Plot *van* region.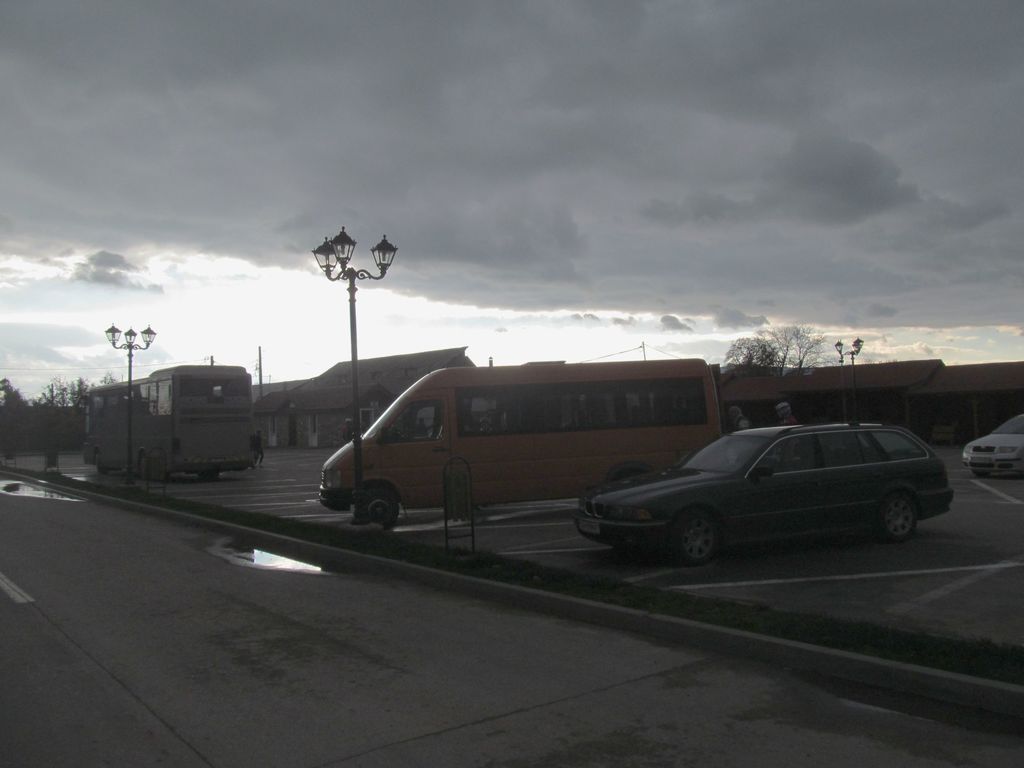
Plotted at <bbox>319, 364, 735, 536</bbox>.
